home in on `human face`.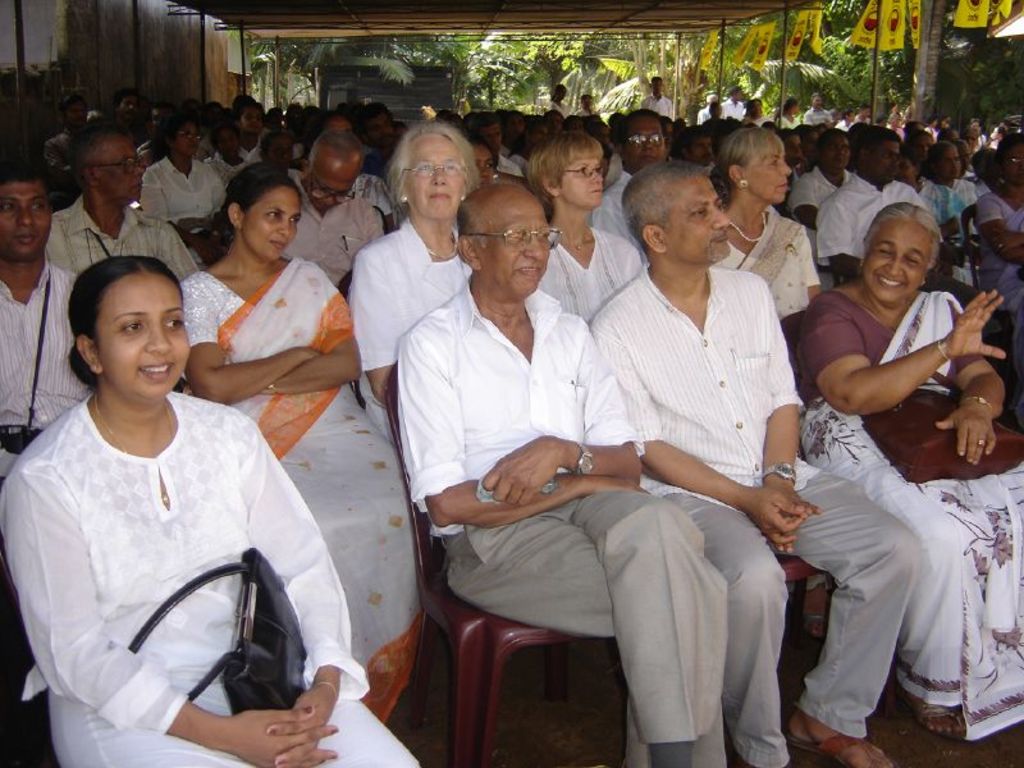
Homed in at bbox(303, 159, 360, 215).
